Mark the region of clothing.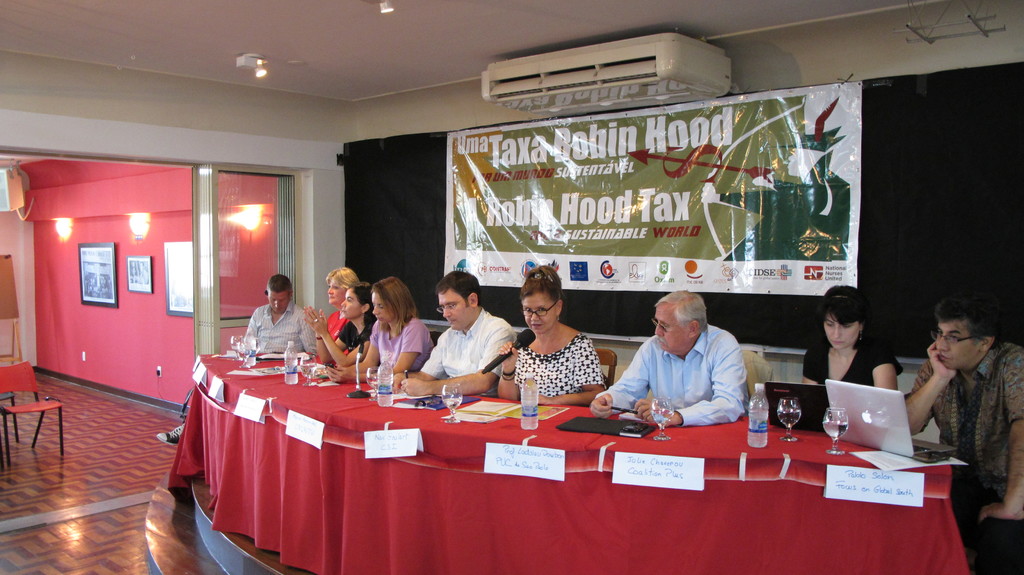
Region: box(416, 304, 510, 403).
